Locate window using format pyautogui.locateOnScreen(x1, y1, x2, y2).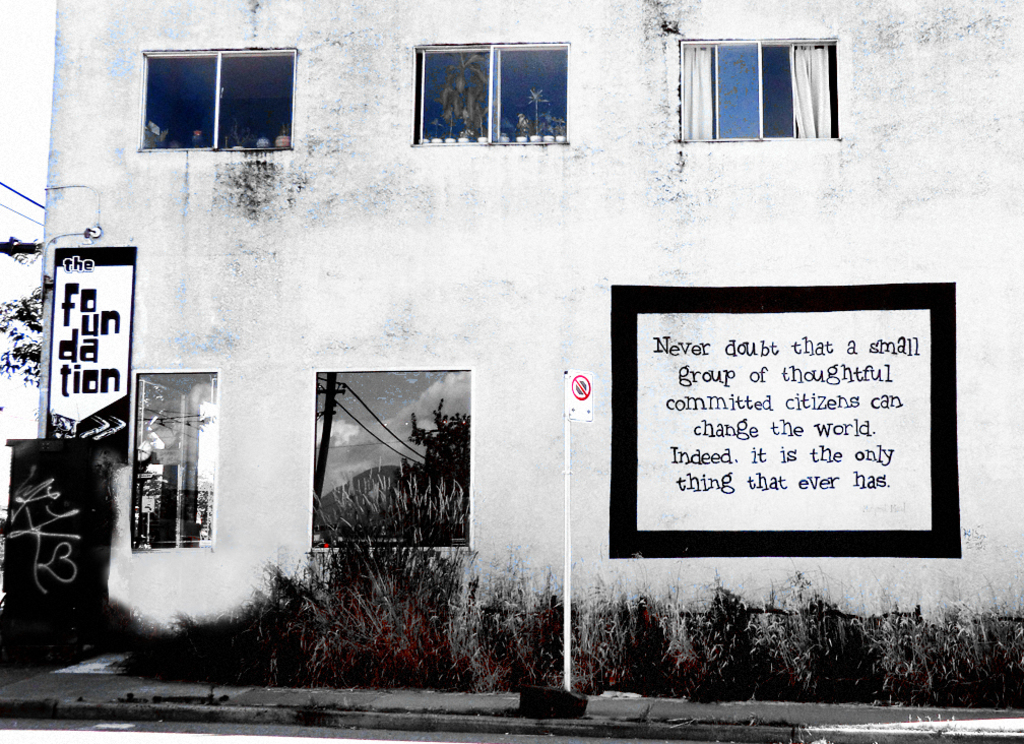
pyautogui.locateOnScreen(133, 371, 204, 549).
